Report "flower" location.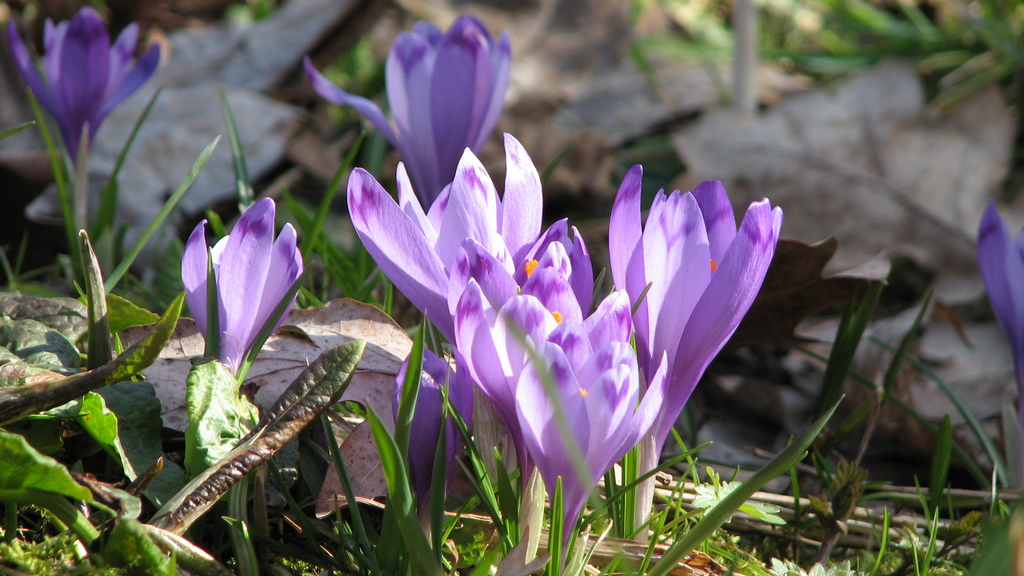
Report: bbox=(391, 348, 468, 506).
